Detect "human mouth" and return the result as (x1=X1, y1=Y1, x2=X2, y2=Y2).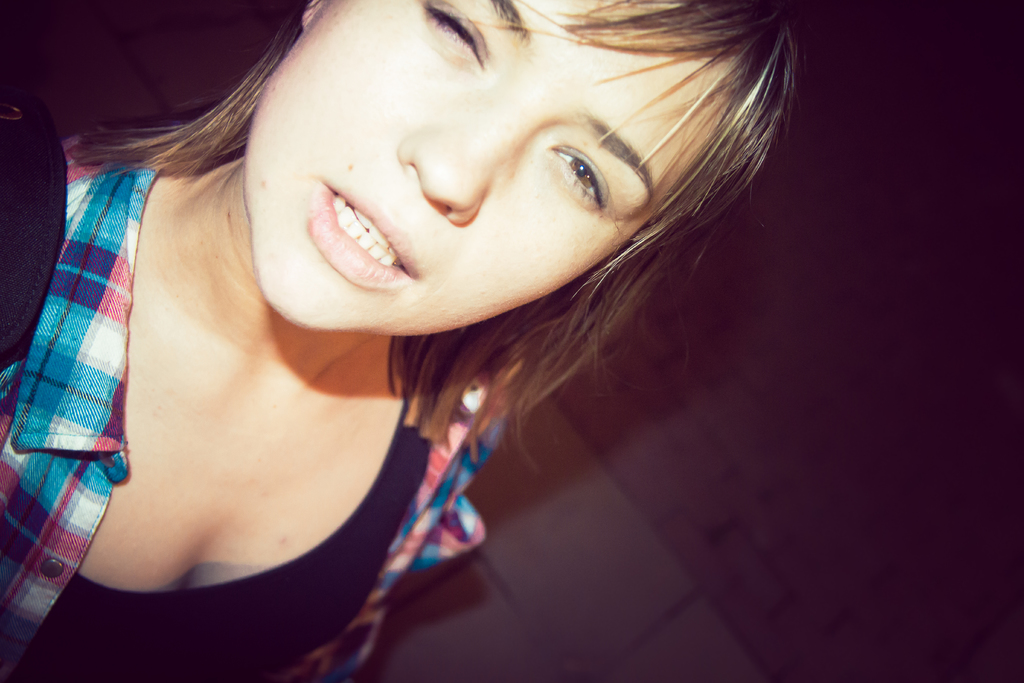
(x1=317, y1=183, x2=421, y2=283).
